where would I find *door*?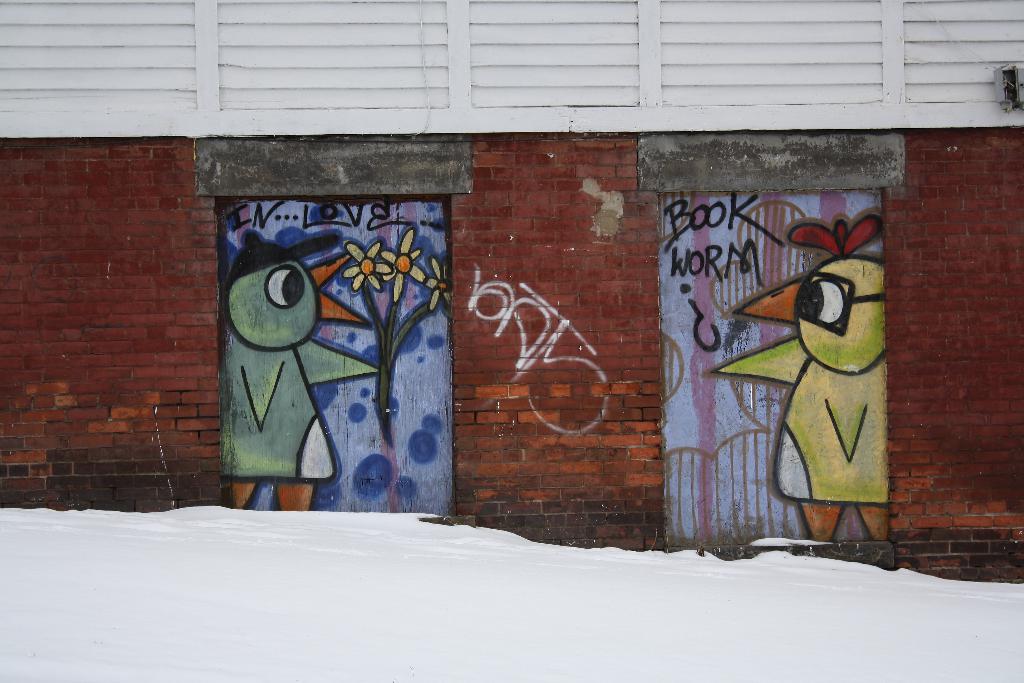
At <bbox>655, 187, 896, 550</bbox>.
